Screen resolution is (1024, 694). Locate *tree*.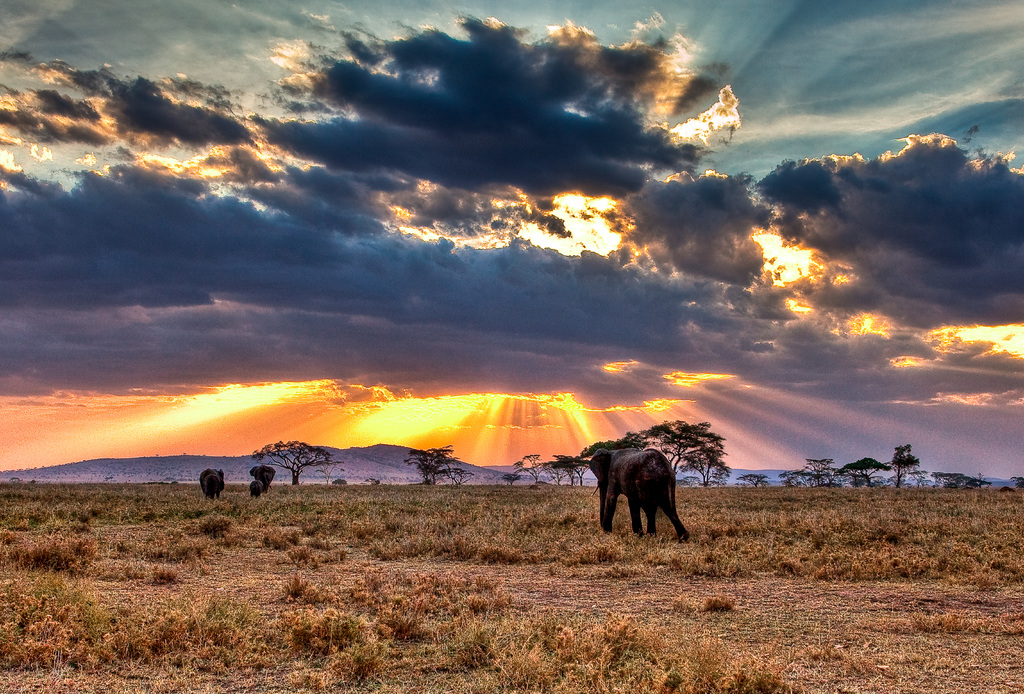
(838, 456, 888, 495).
